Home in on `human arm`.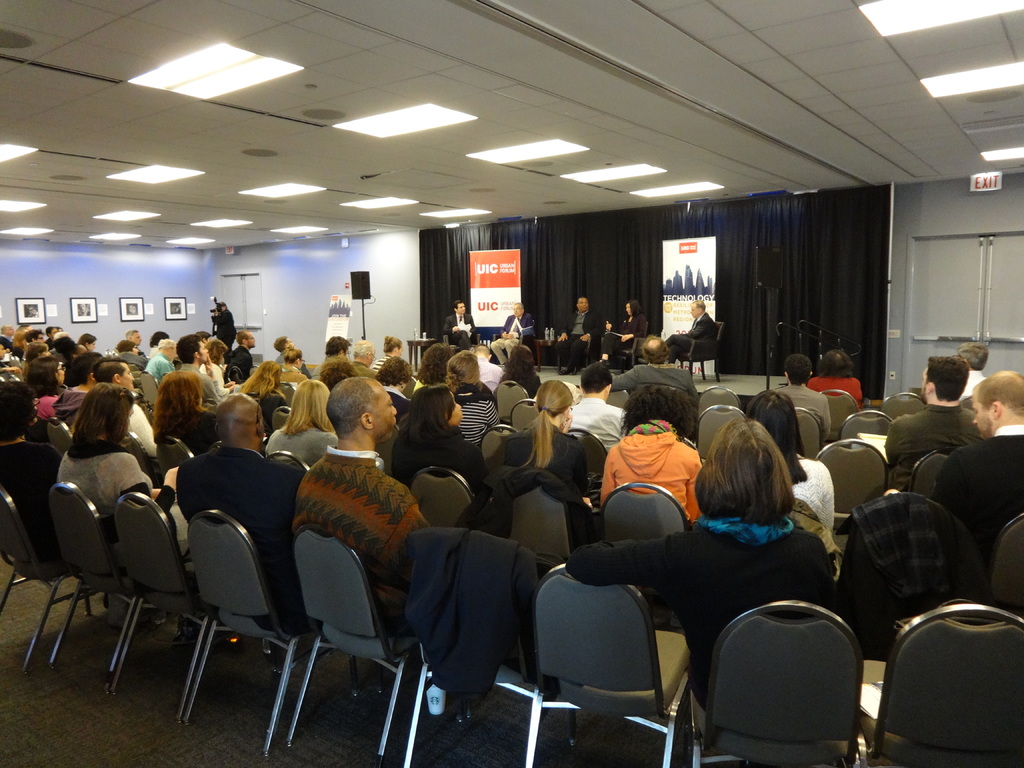
Homed in at 124,468,179,516.
